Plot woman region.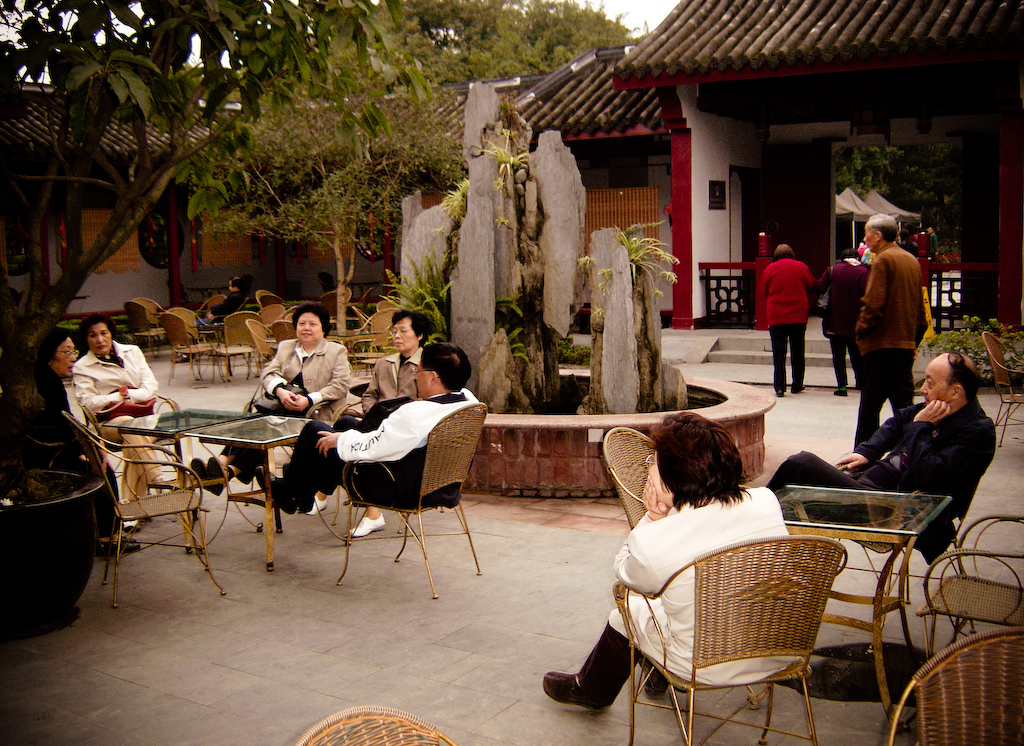
Plotted at [539,414,805,713].
